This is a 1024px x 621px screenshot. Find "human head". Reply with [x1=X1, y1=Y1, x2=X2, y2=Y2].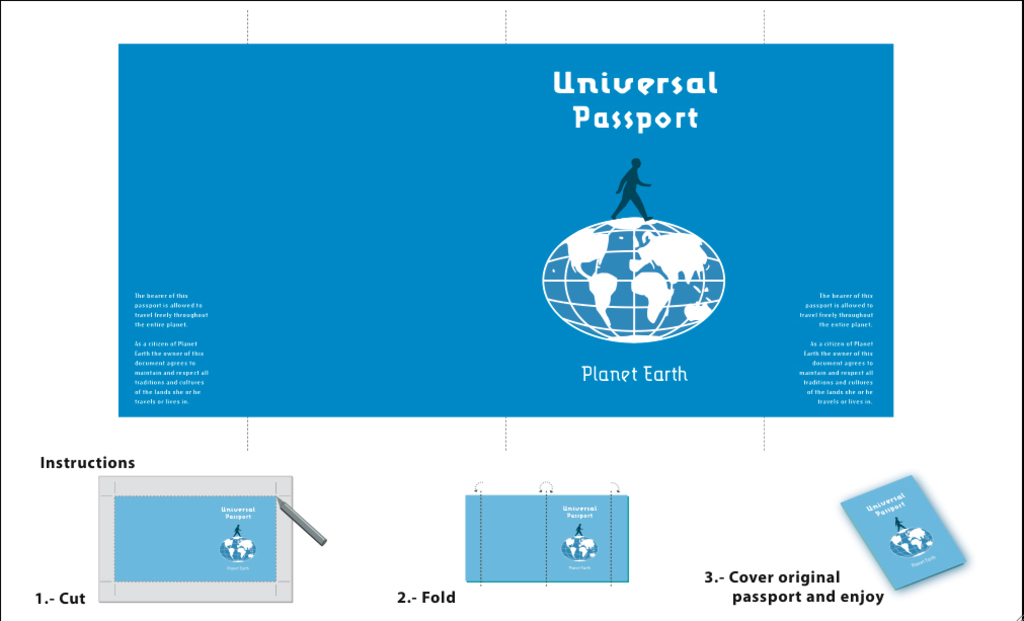
[x1=631, y1=156, x2=642, y2=167].
